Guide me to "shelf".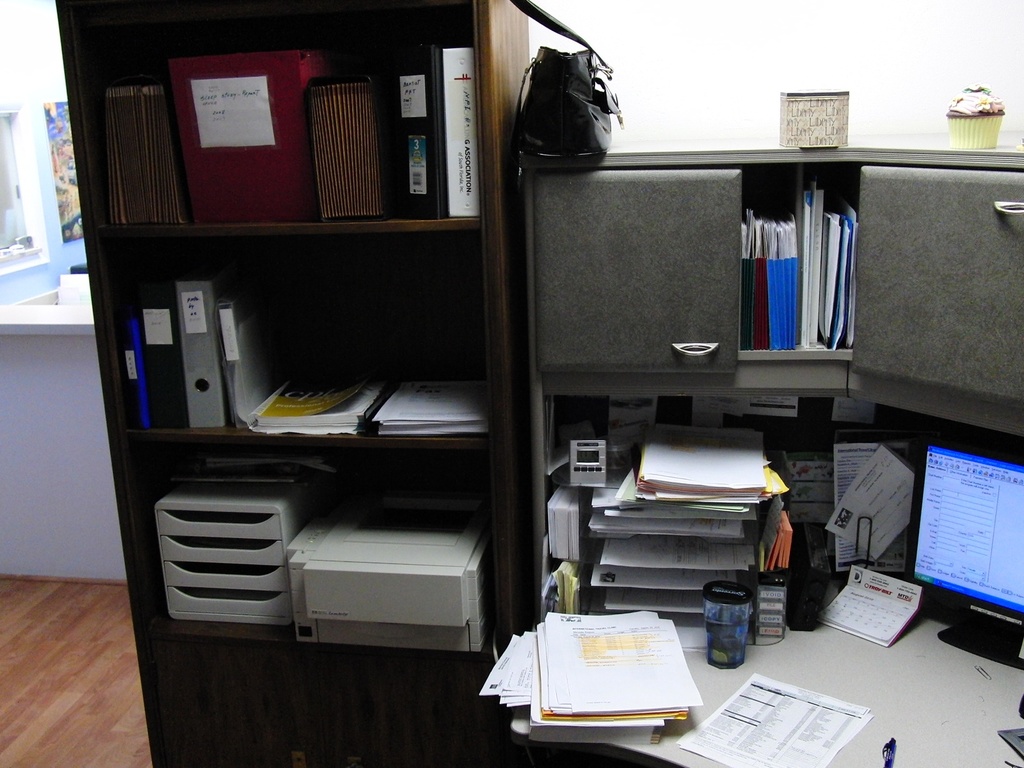
Guidance: (531,159,1023,452).
